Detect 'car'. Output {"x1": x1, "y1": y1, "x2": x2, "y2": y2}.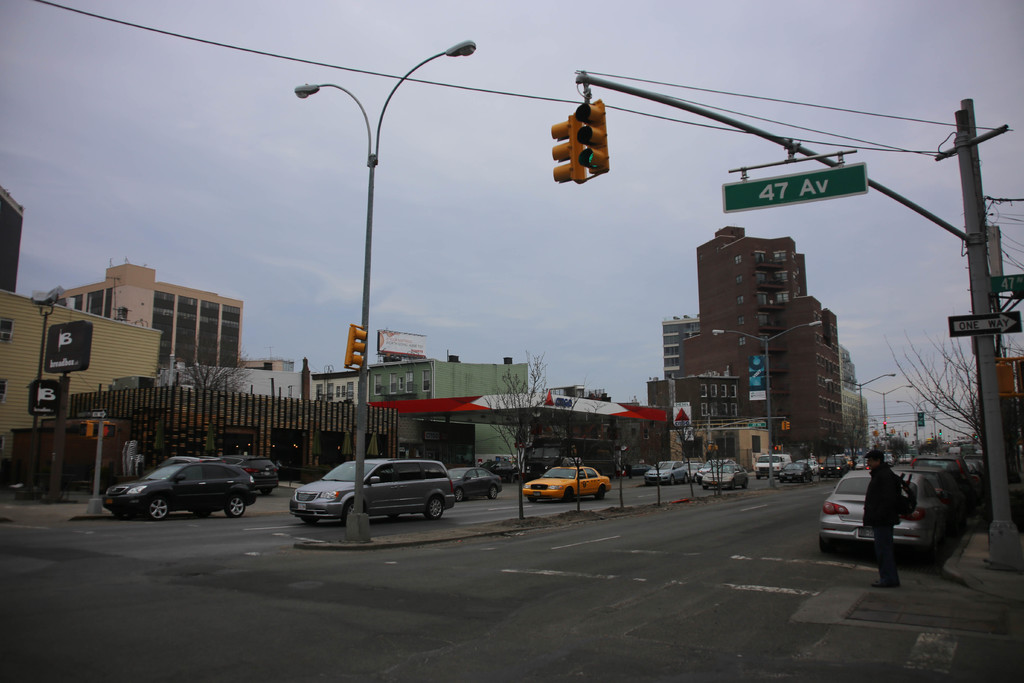
{"x1": 287, "y1": 456, "x2": 454, "y2": 523}.
